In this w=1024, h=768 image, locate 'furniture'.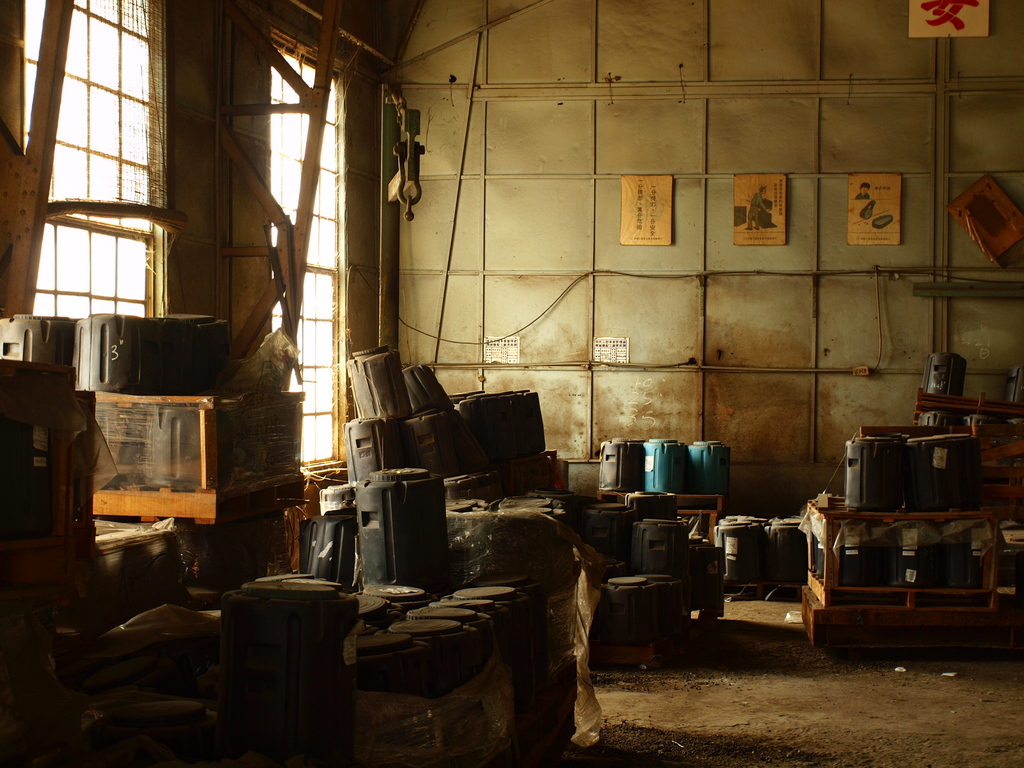
Bounding box: 597,492,721,542.
